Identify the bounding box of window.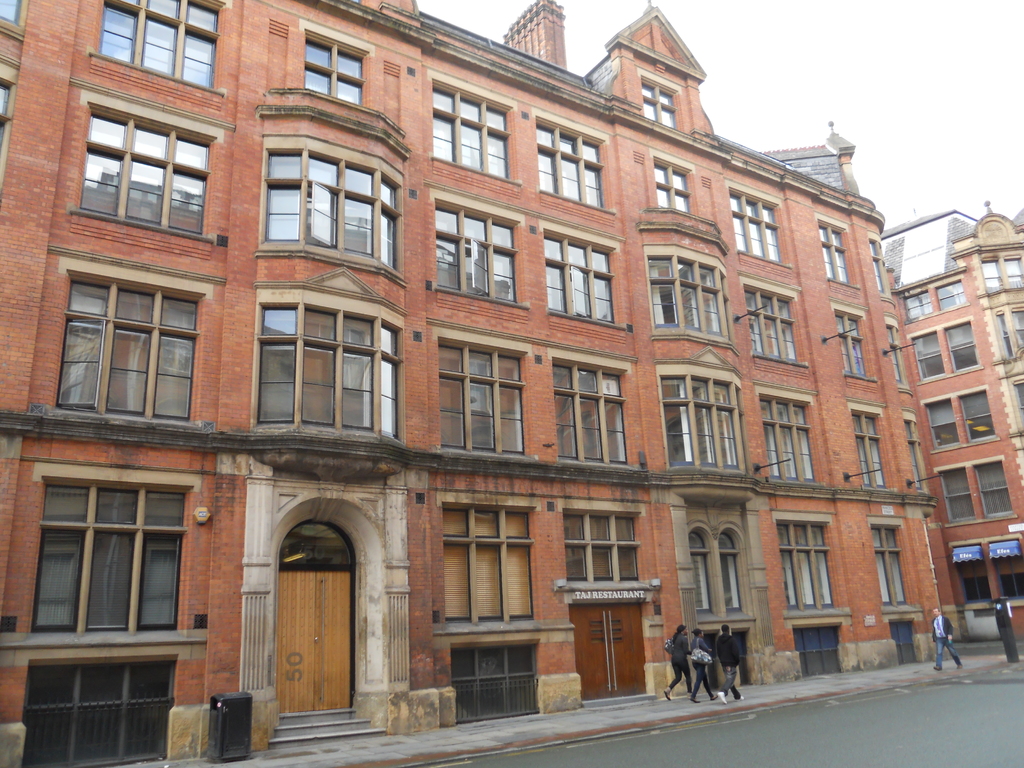
detection(14, 652, 175, 767).
